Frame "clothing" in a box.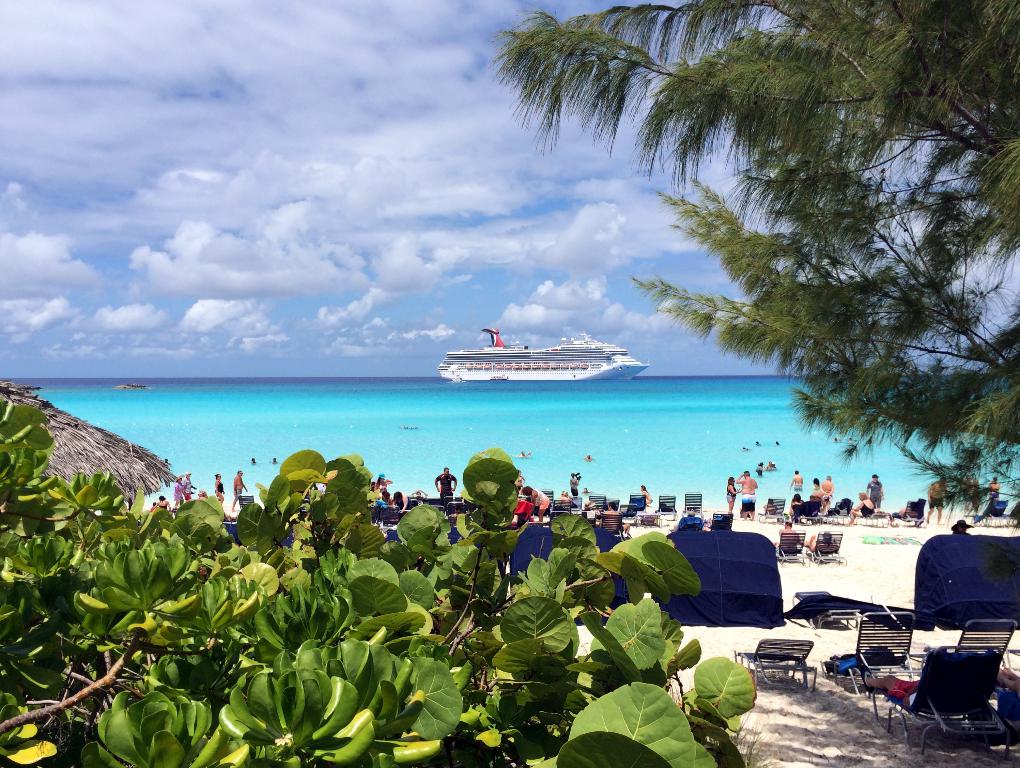
{"x1": 741, "y1": 492, "x2": 755, "y2": 511}.
